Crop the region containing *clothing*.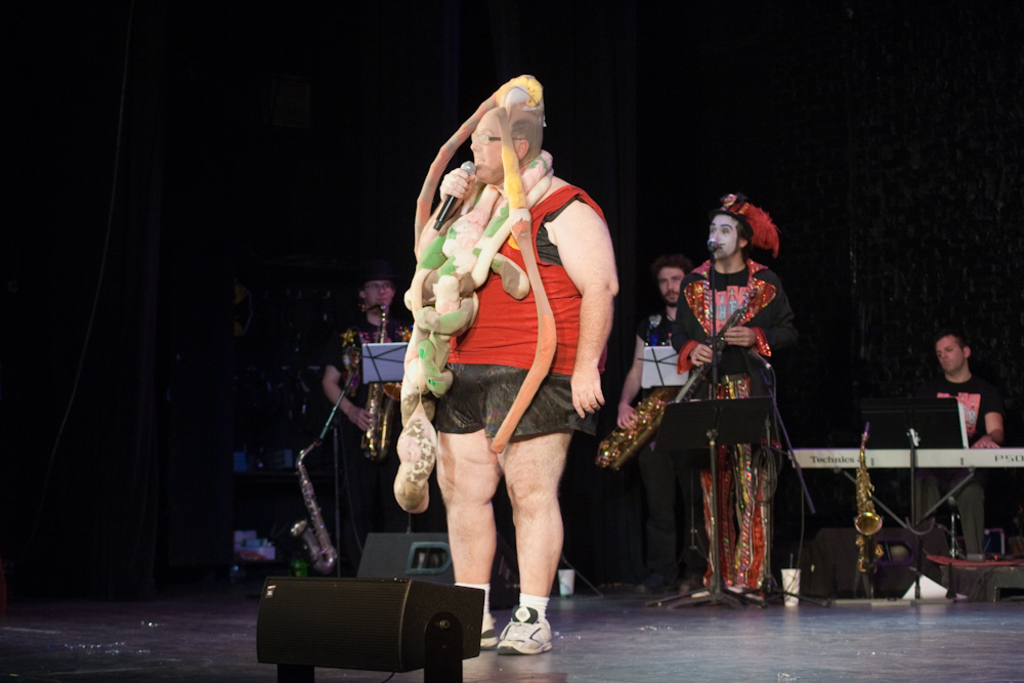
Crop region: x1=670, y1=257, x2=801, y2=575.
